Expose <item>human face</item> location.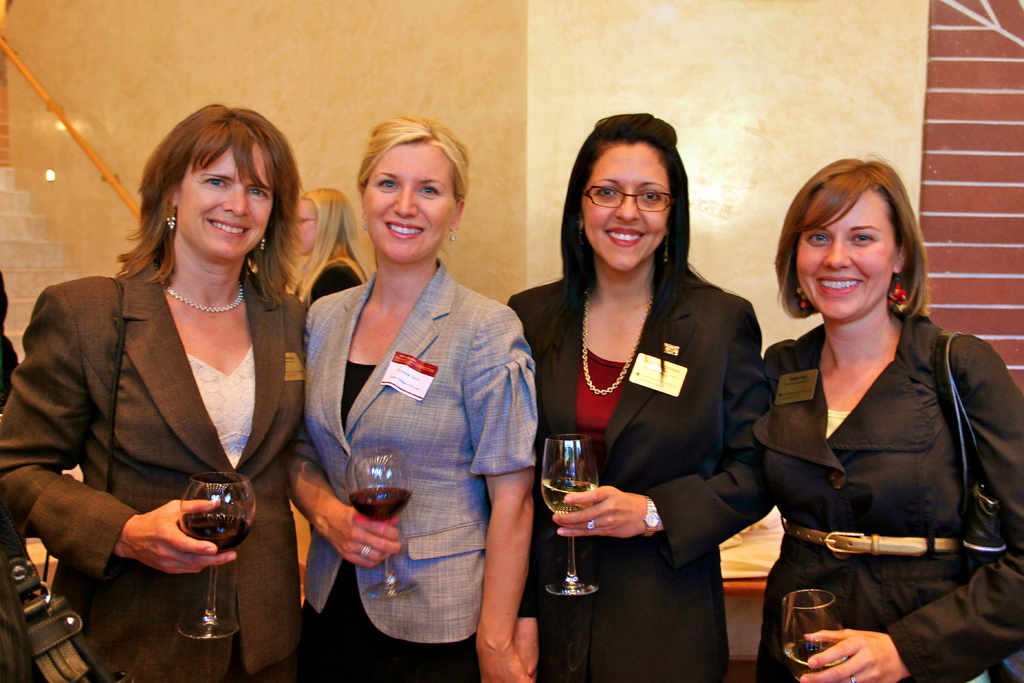
Exposed at bbox(573, 124, 702, 276).
